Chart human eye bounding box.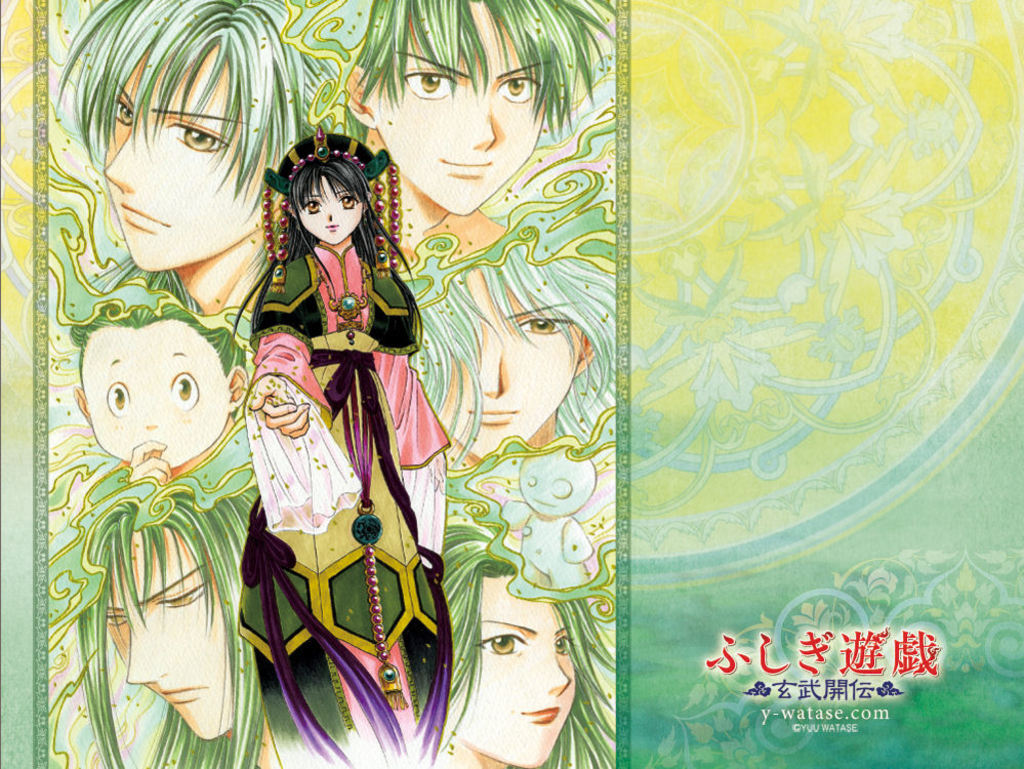
Charted: (154,579,211,608).
